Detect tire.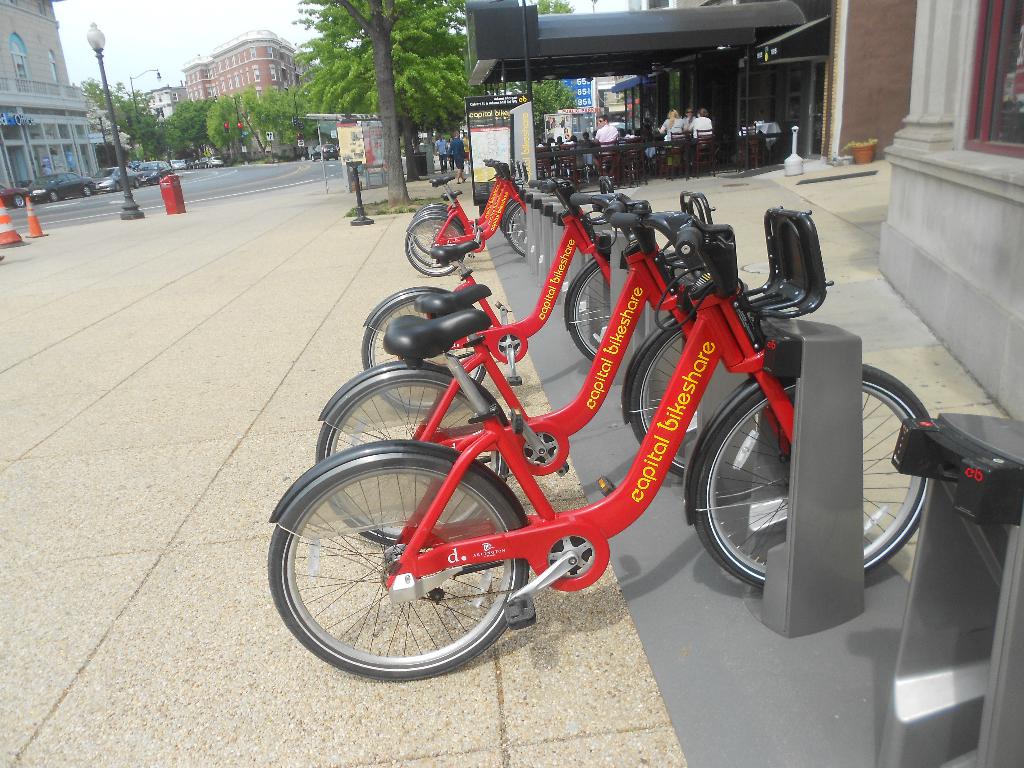
Detected at [314,375,507,545].
